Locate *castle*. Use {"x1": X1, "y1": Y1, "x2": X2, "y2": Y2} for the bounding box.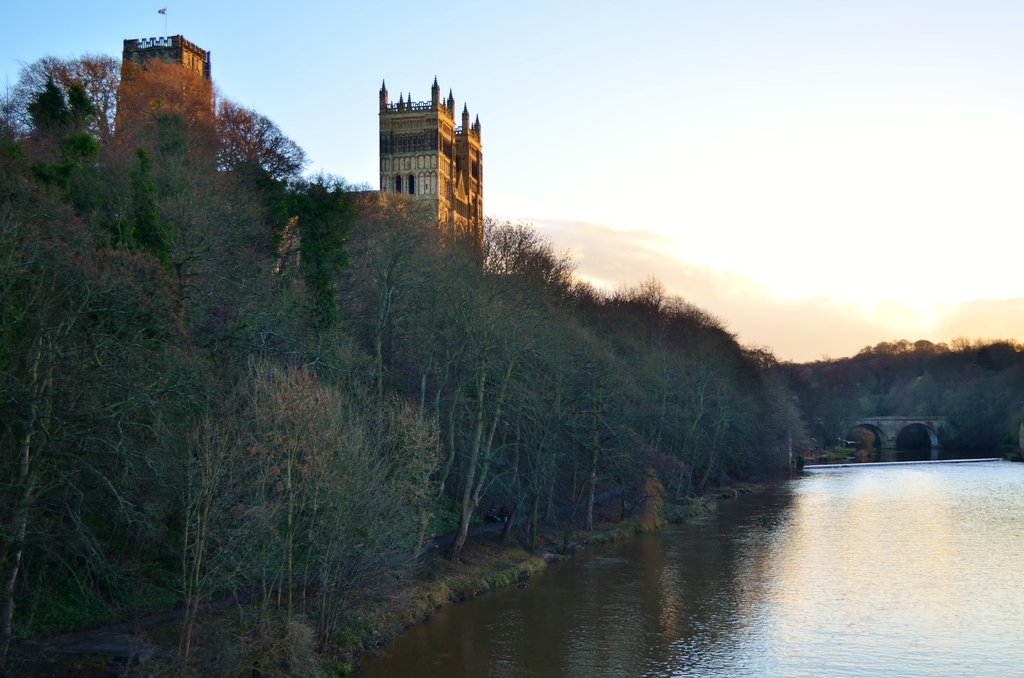
{"x1": 111, "y1": 4, "x2": 486, "y2": 266}.
